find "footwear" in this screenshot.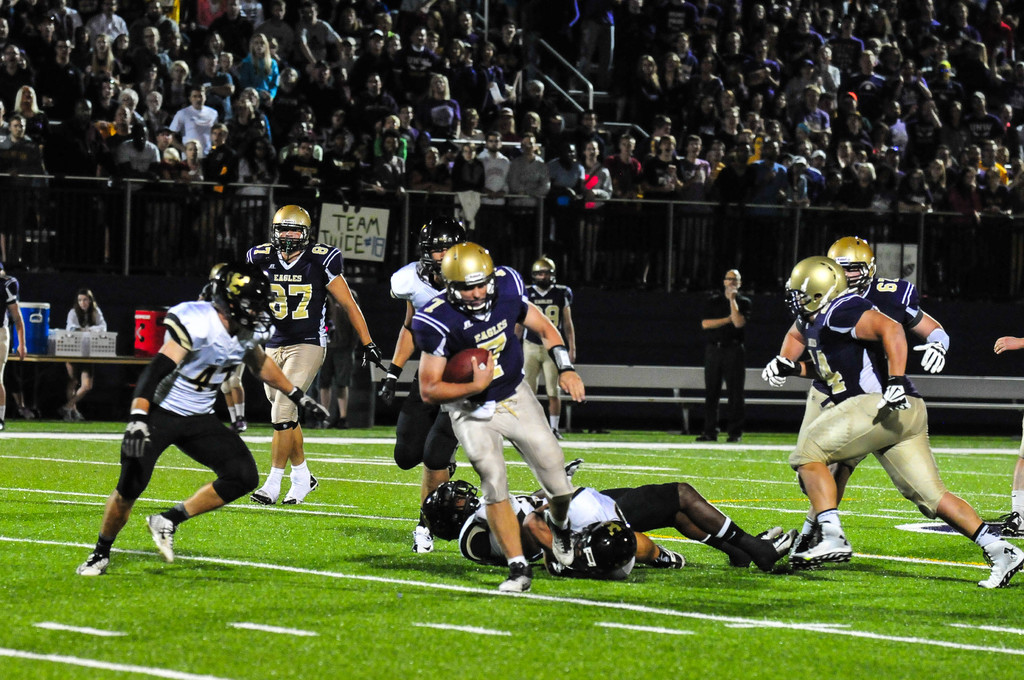
The bounding box for "footwear" is left=698, top=433, right=719, bottom=439.
